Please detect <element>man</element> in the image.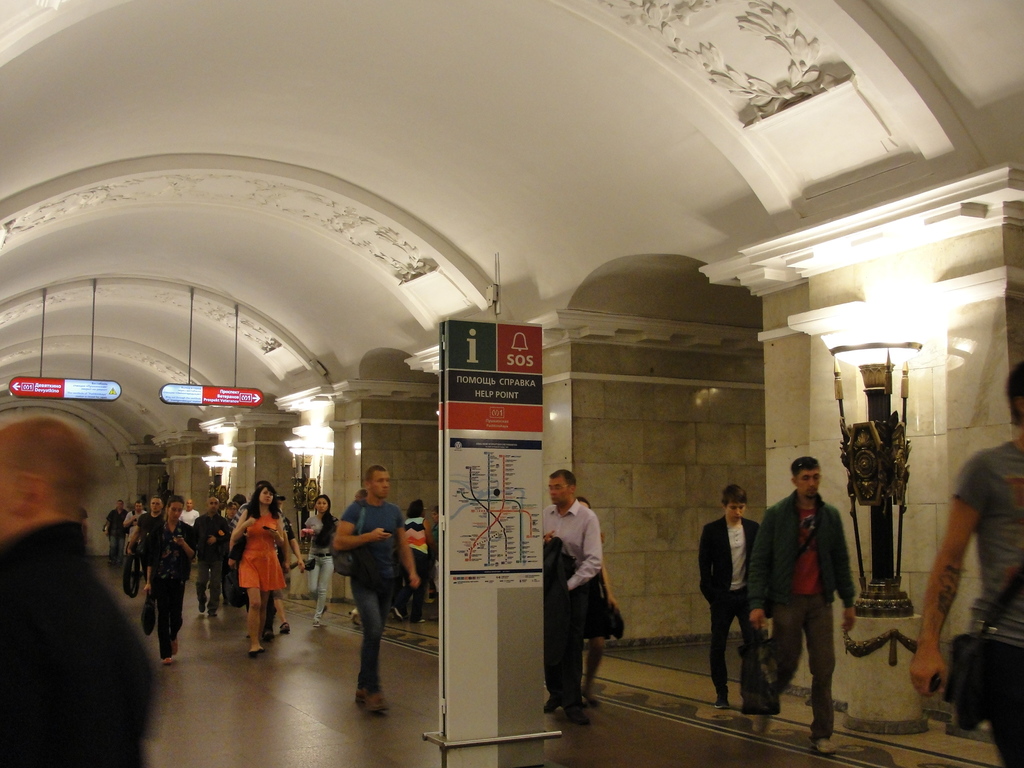
{"left": 329, "top": 464, "right": 422, "bottom": 717}.
